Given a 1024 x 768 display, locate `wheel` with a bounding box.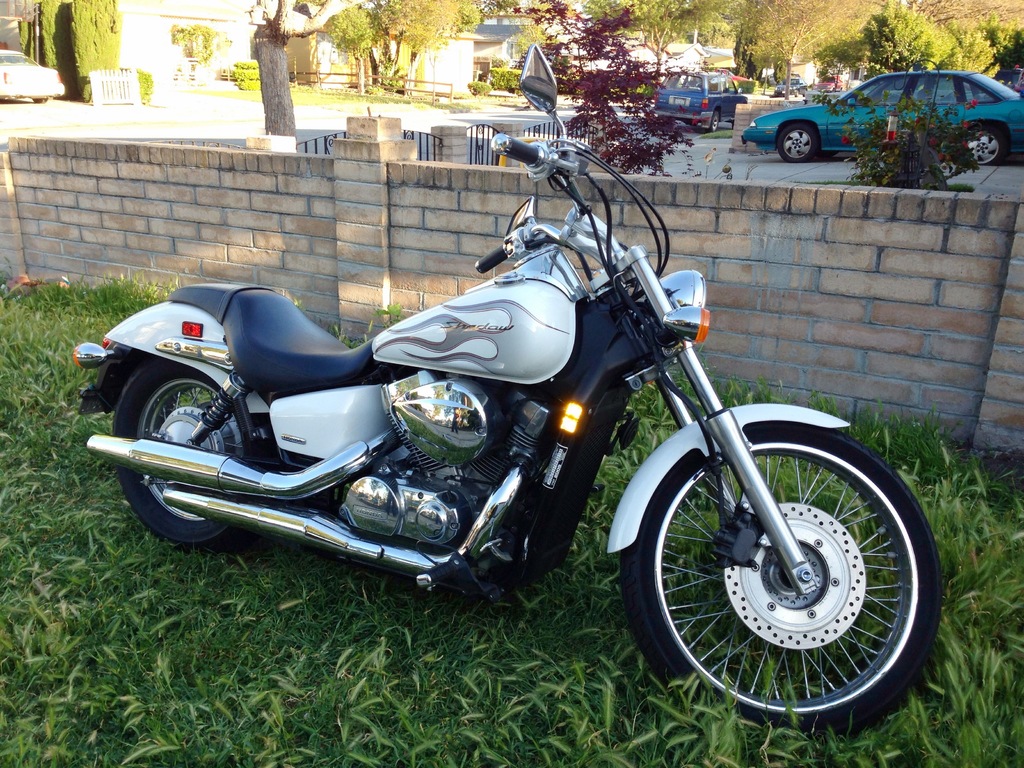
Located: Rect(701, 113, 719, 132).
